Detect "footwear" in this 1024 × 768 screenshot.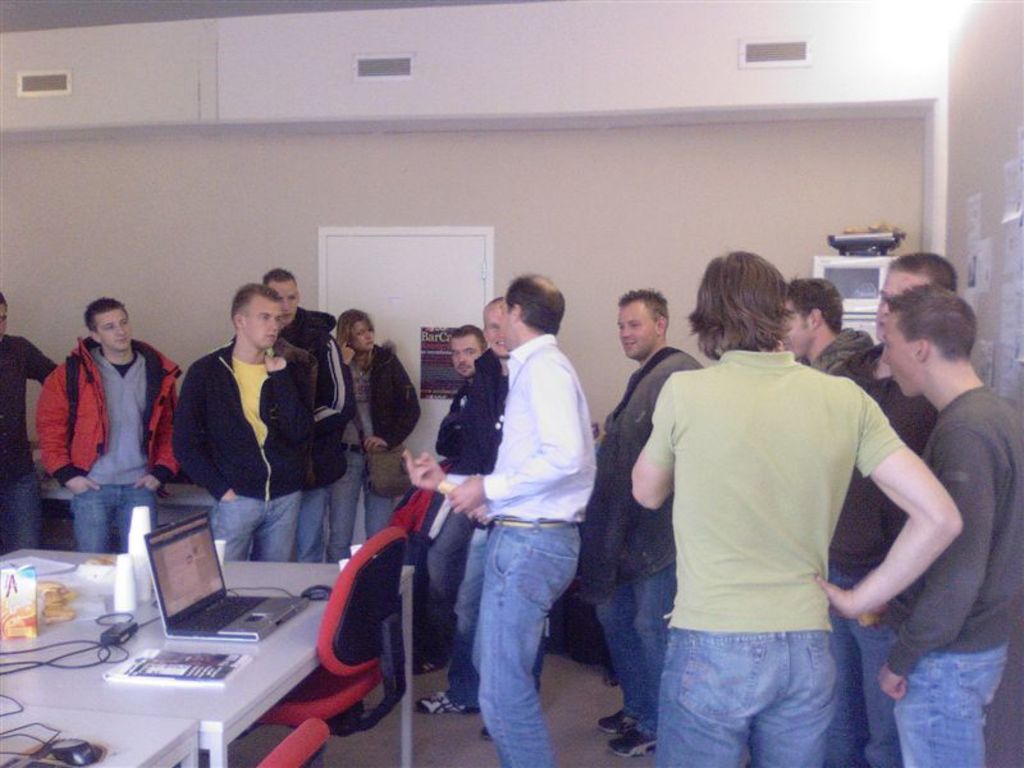
Detection: [x1=608, y1=724, x2=655, y2=758].
